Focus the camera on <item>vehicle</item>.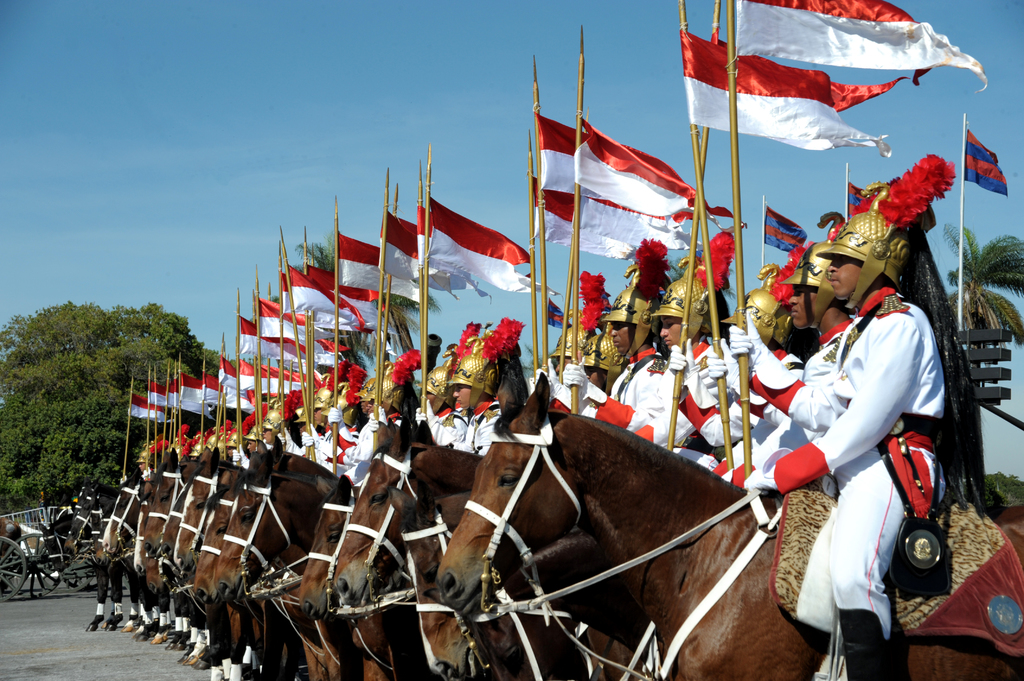
Focus region: <bbox>0, 529, 94, 602</bbox>.
